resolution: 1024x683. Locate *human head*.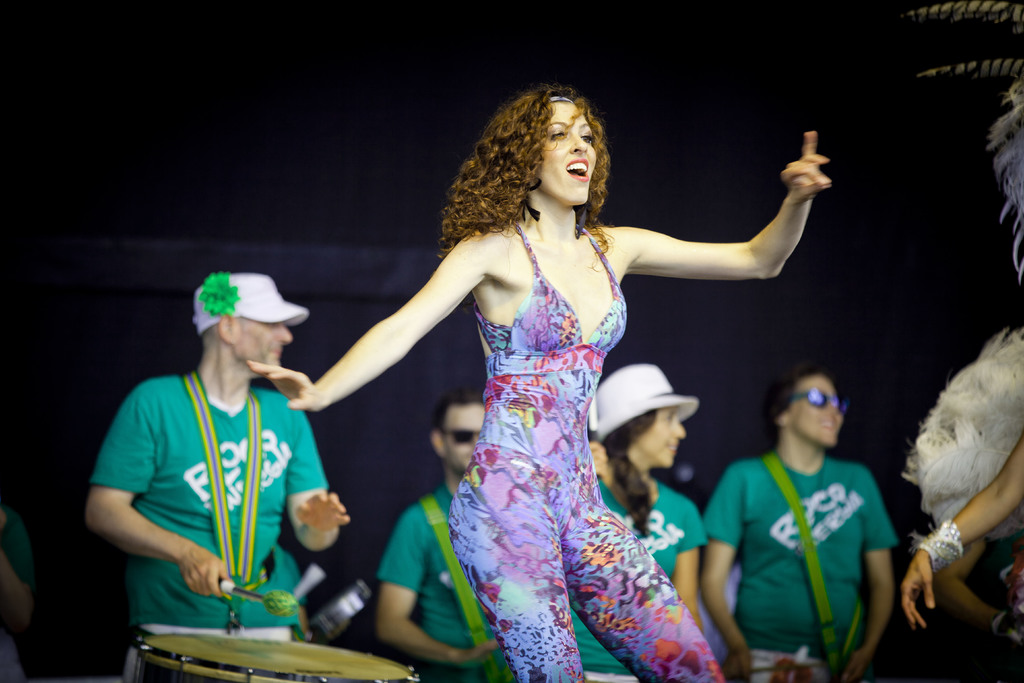
x1=426, y1=388, x2=483, y2=471.
